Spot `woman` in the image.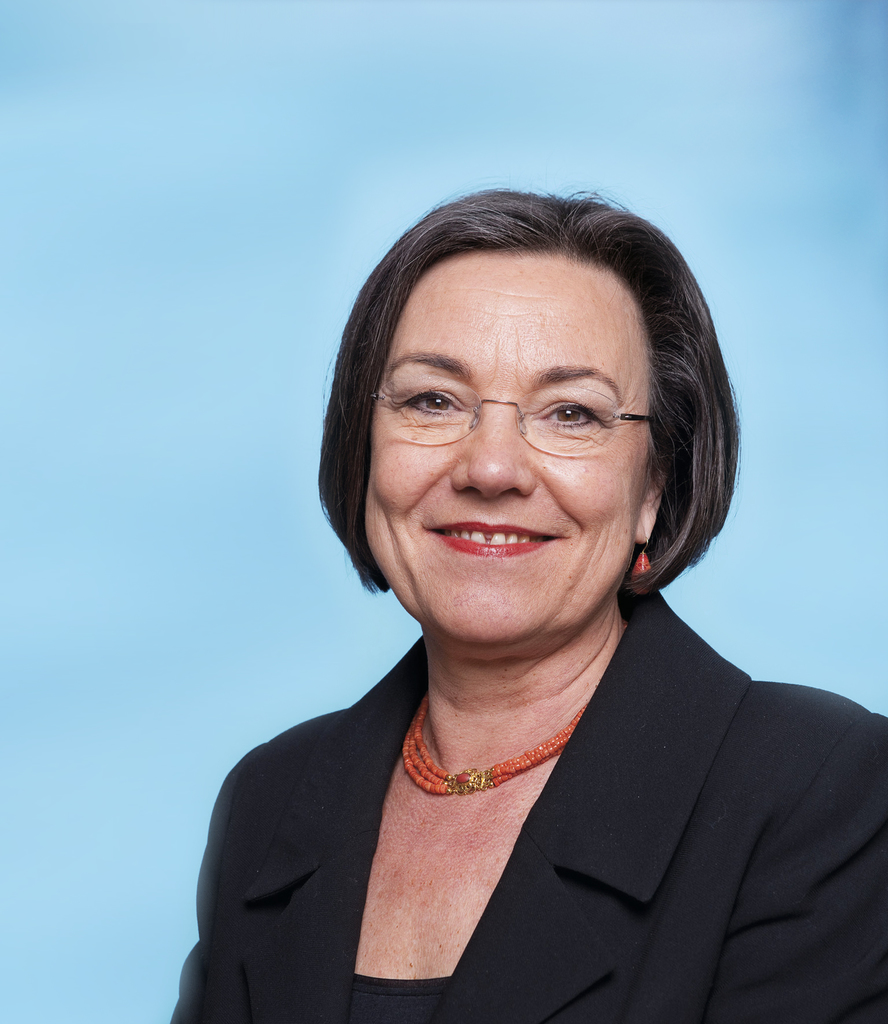
`woman` found at 154/148/876/1023.
